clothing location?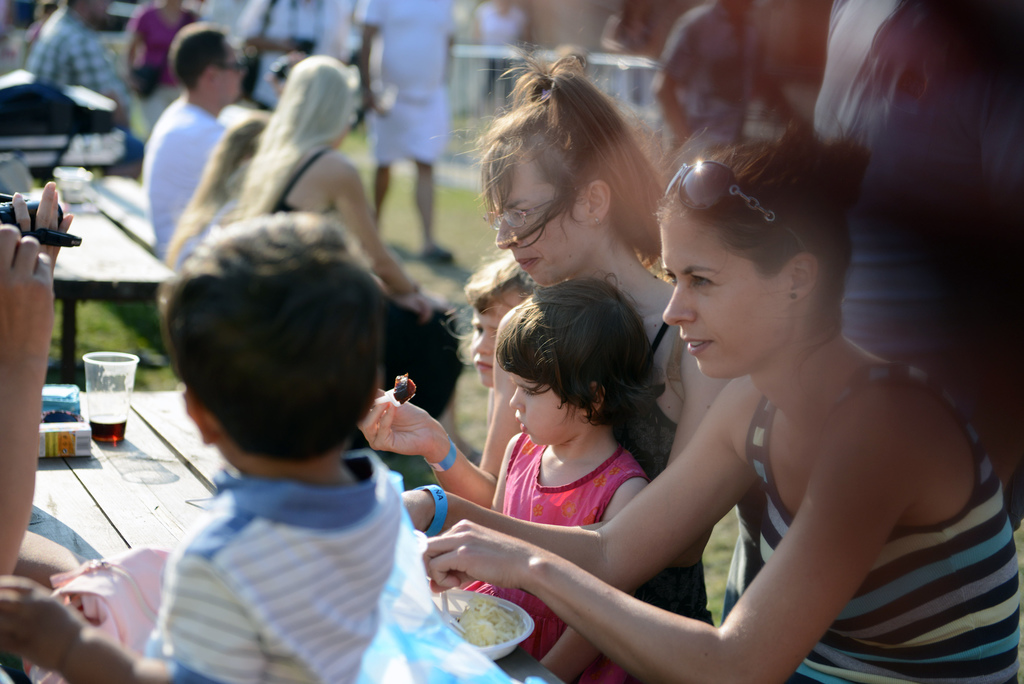
{"left": 455, "top": 427, "right": 650, "bottom": 683}
